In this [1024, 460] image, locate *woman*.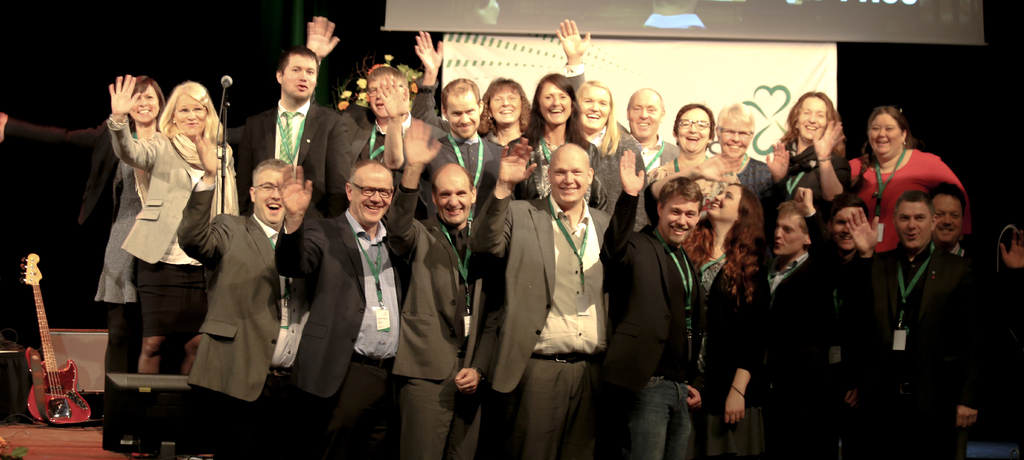
Bounding box: box=[507, 70, 612, 221].
